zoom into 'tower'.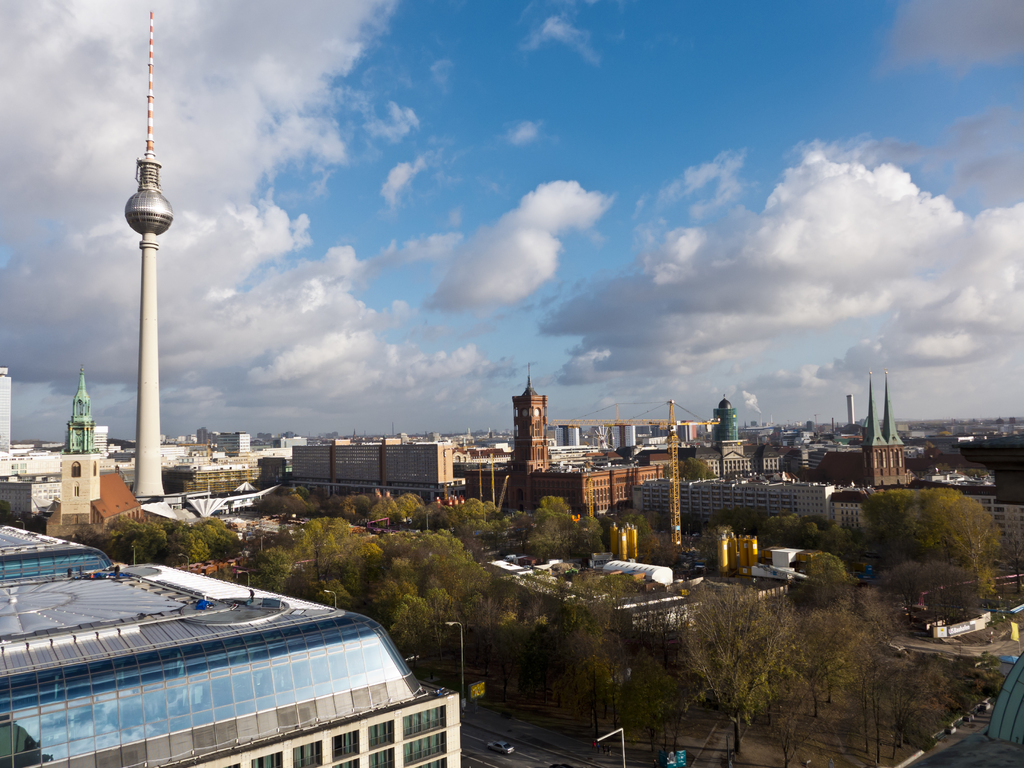
Zoom target: 713 397 733 447.
